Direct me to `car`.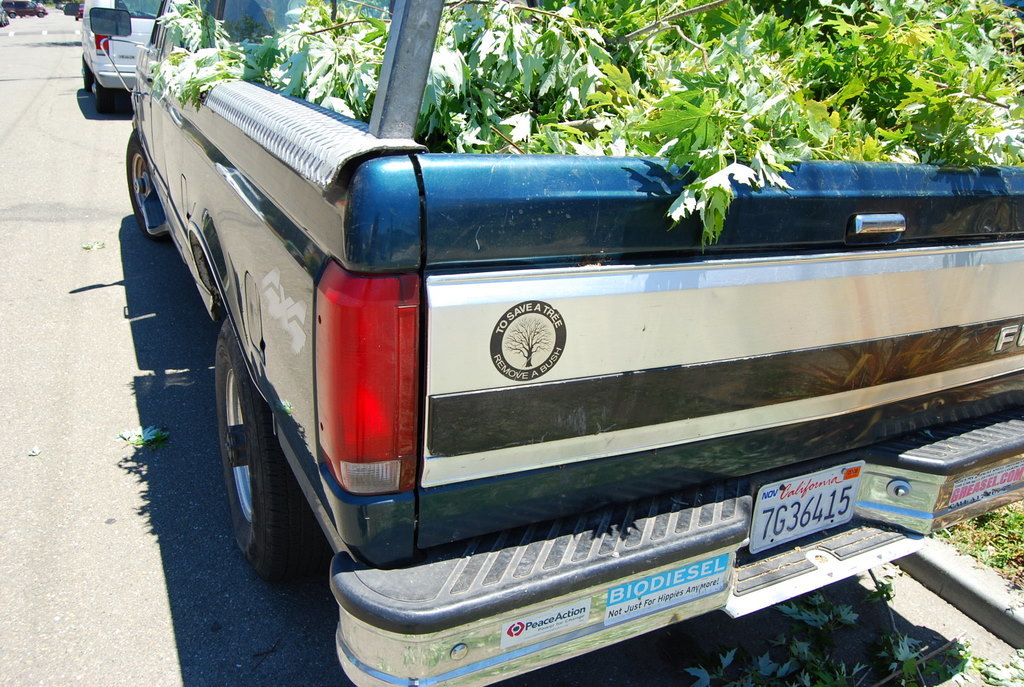
Direction: box(67, 11, 136, 101).
